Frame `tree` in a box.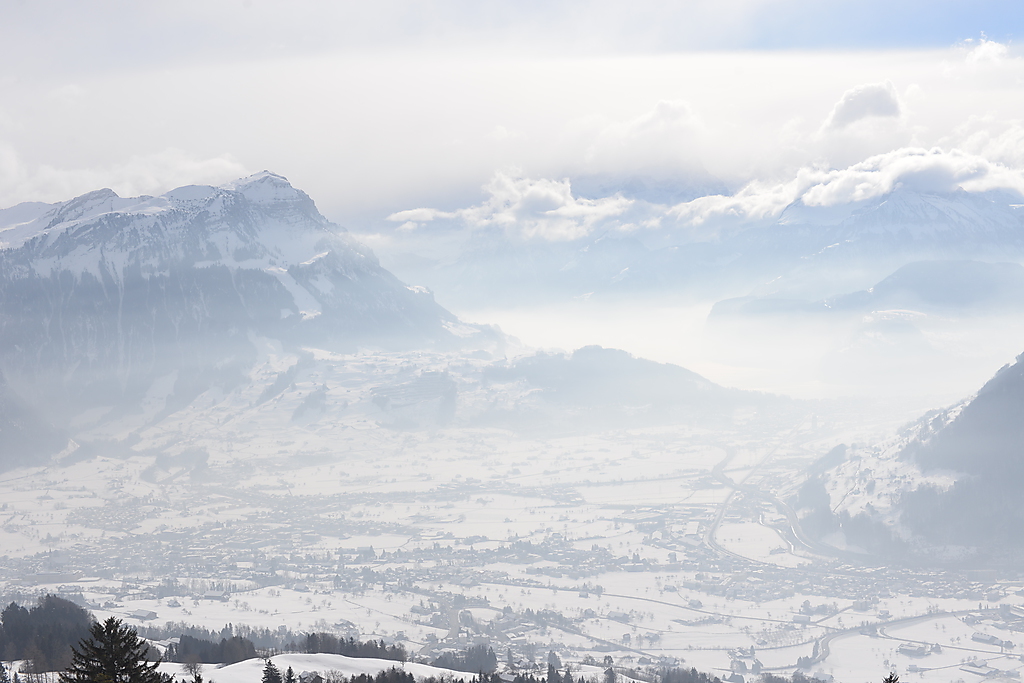
[13,661,31,682].
